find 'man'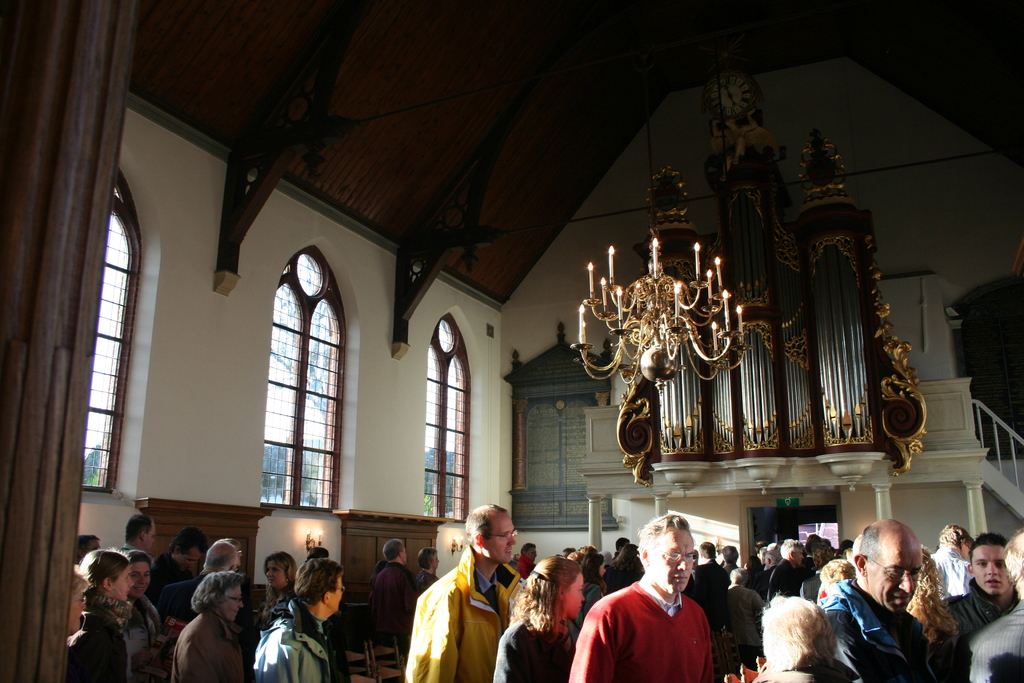
detection(686, 540, 731, 600)
